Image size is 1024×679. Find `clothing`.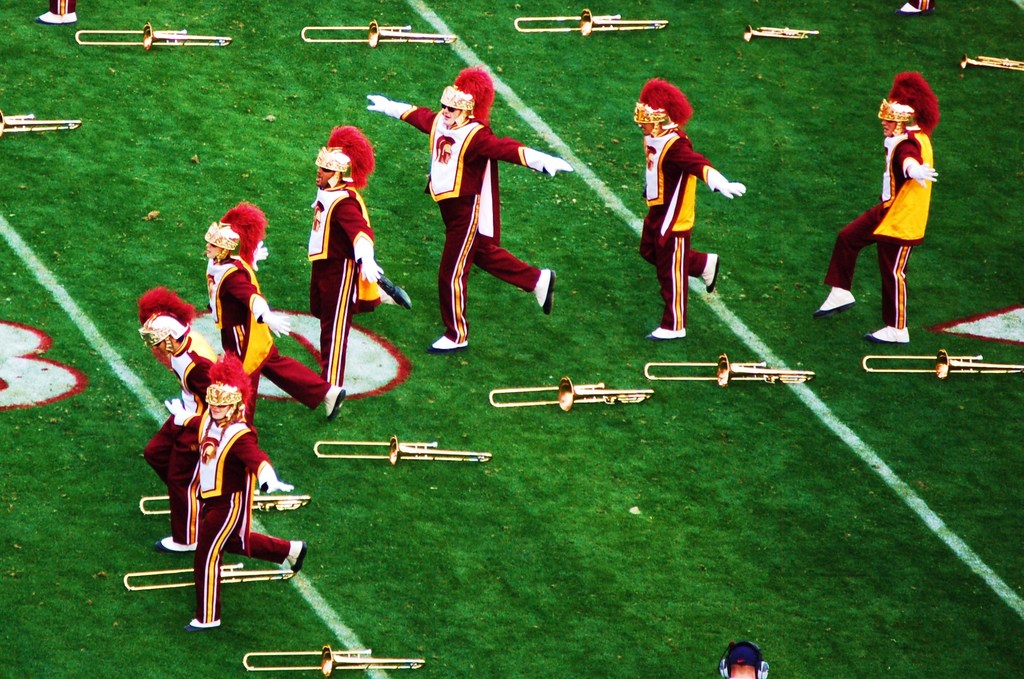
detection(186, 419, 307, 621).
